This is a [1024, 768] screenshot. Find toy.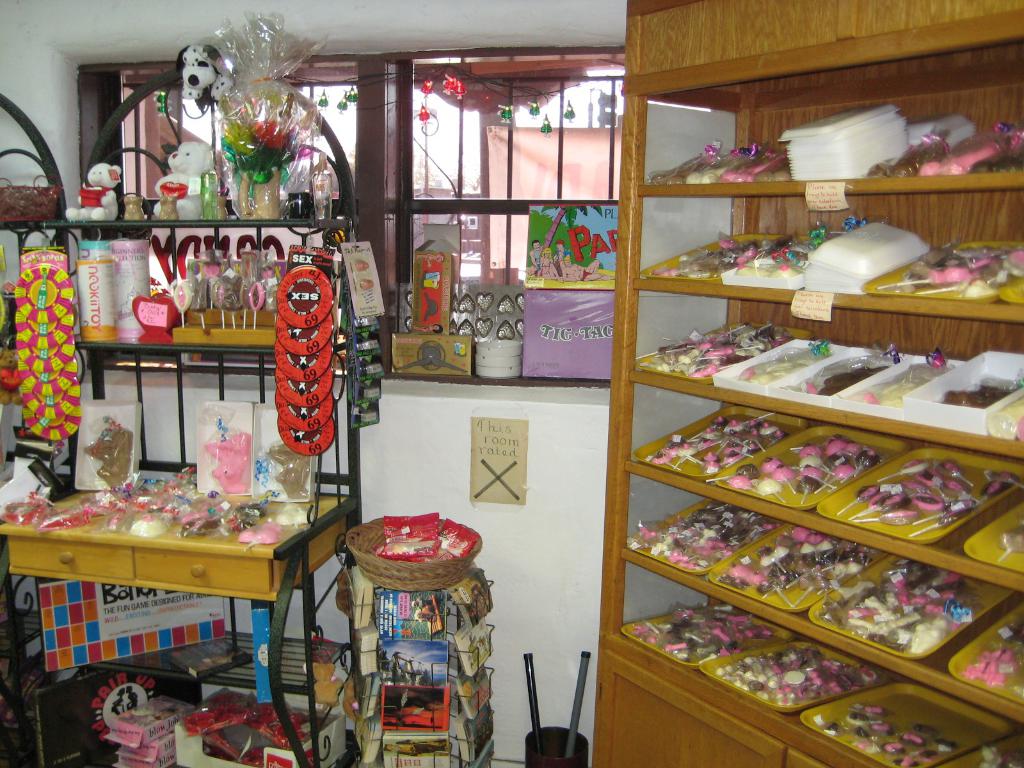
Bounding box: l=68, t=163, r=129, b=219.
